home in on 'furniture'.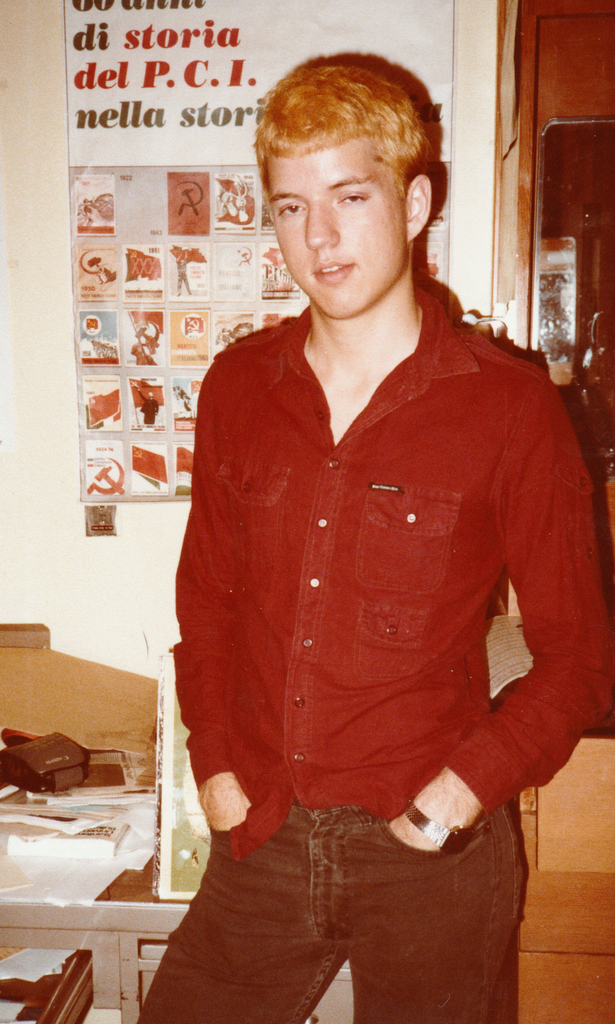
Homed in at l=0, t=620, r=352, b=1023.
